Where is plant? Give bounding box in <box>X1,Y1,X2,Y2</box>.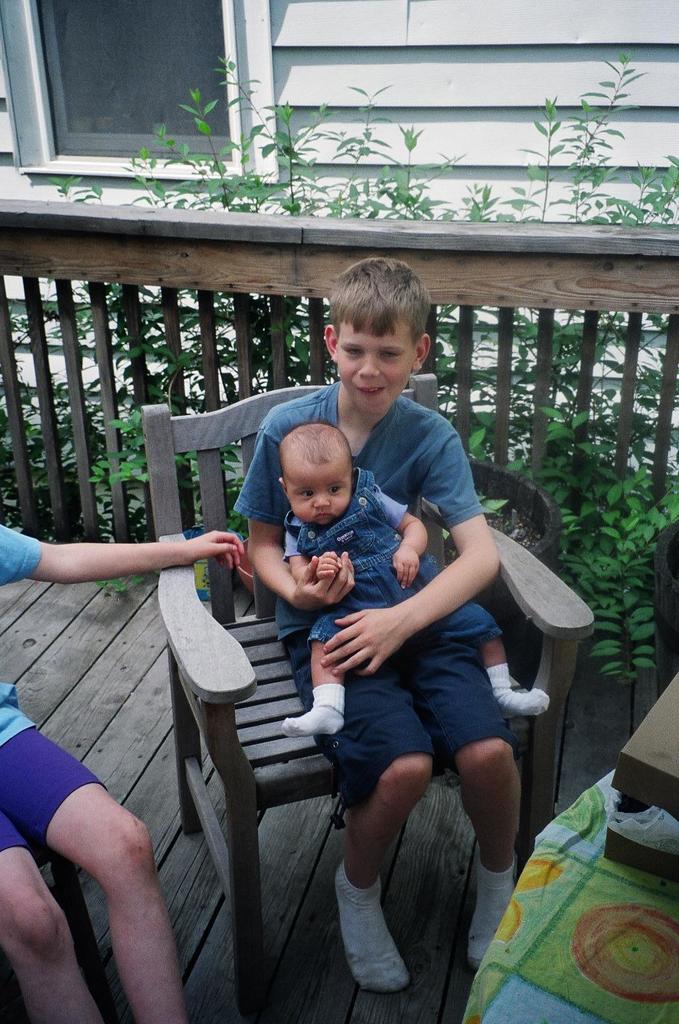
<box>501,270,674,751</box>.
